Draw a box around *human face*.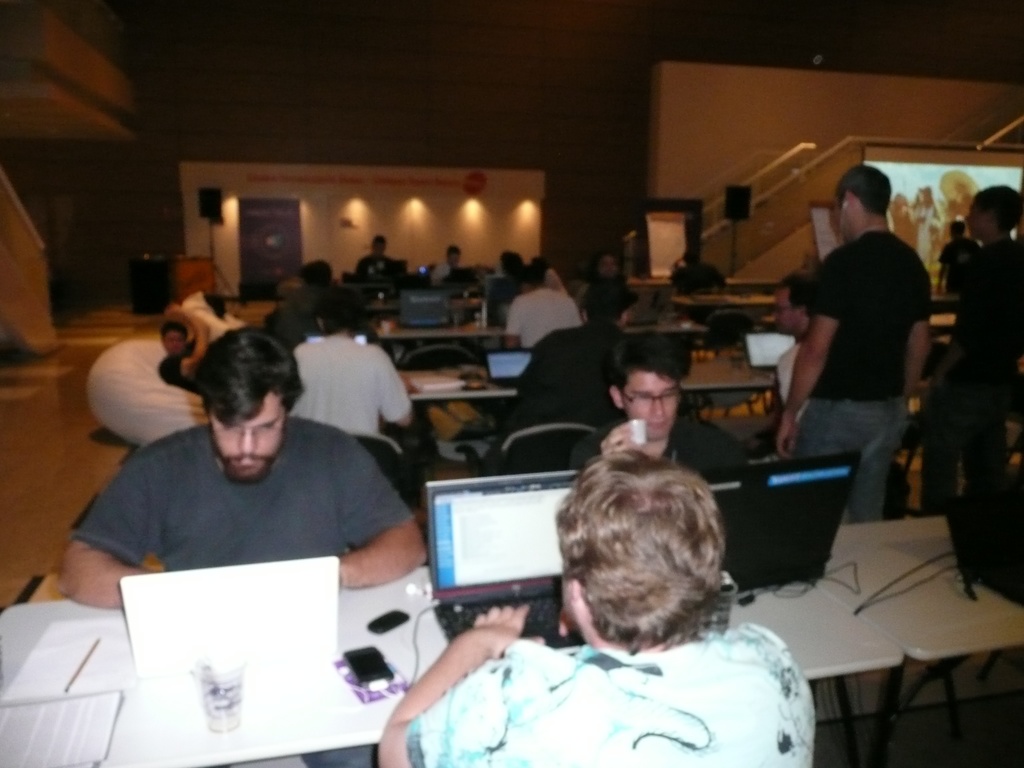
[left=448, top=252, right=464, bottom=266].
